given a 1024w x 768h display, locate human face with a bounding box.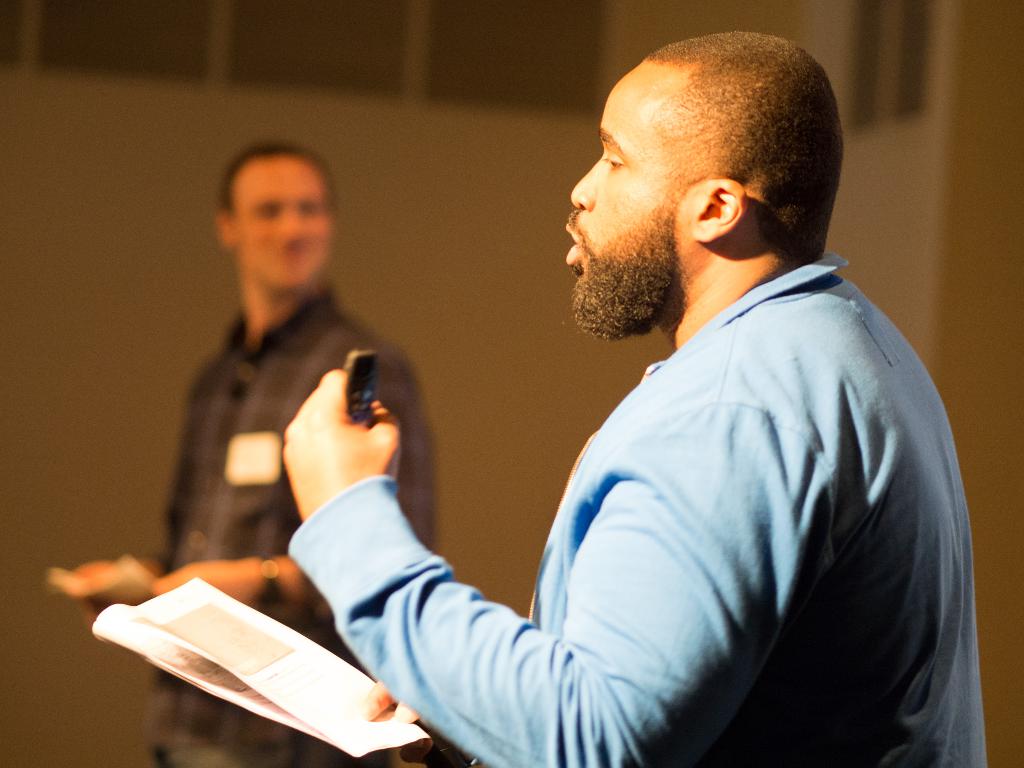
Located: x1=557, y1=65, x2=666, y2=343.
